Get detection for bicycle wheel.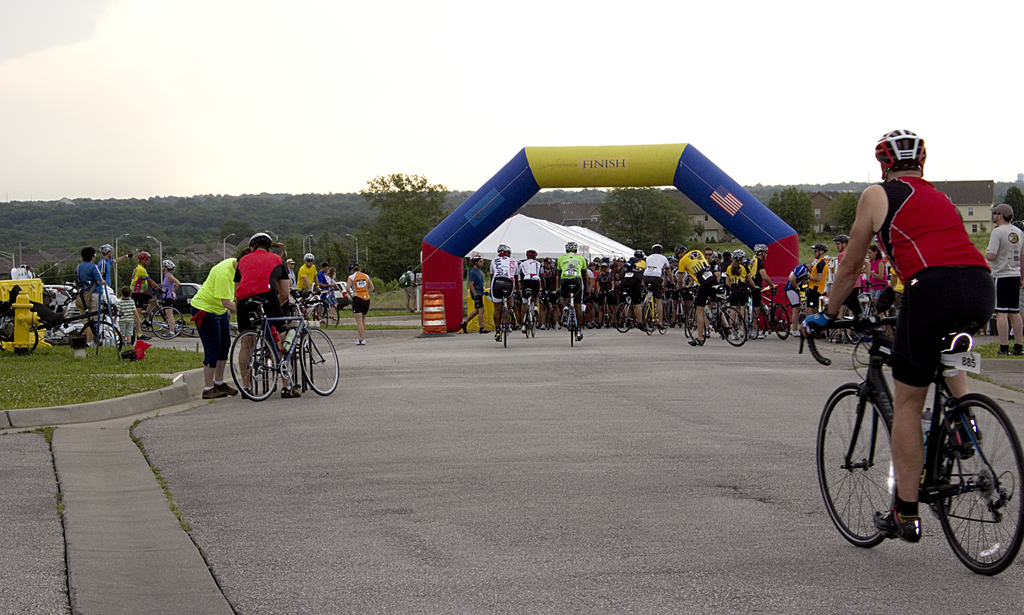
Detection: {"x1": 921, "y1": 398, "x2": 1011, "y2": 566}.
